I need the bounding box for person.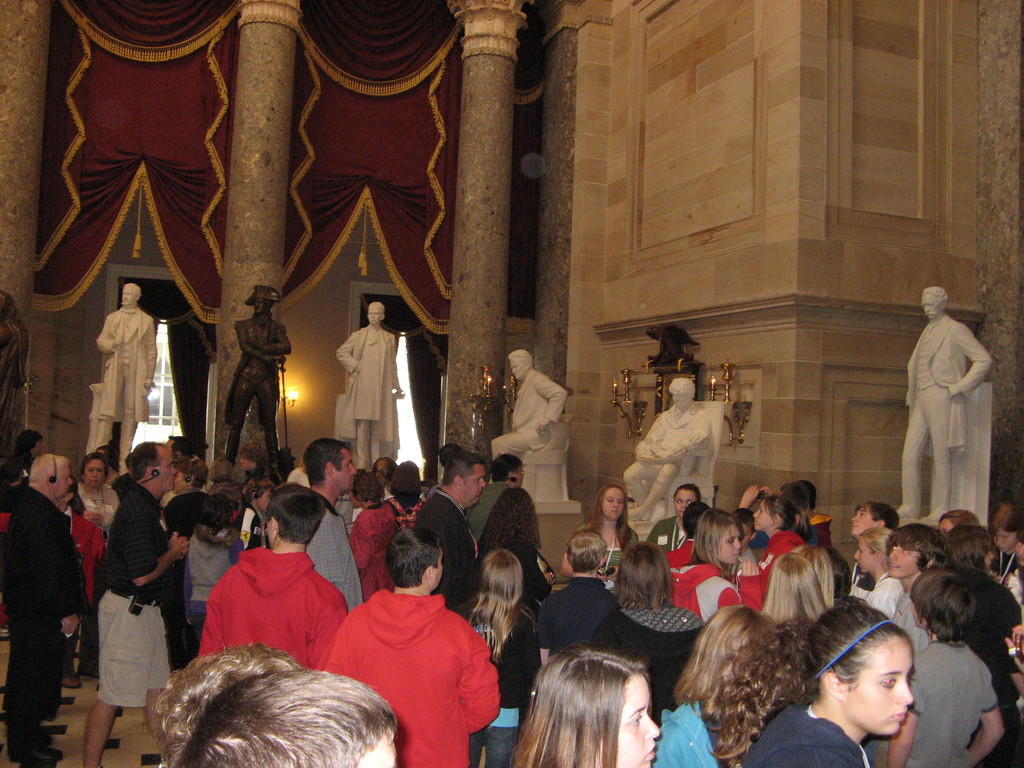
Here it is: l=96, t=284, r=159, b=474.
